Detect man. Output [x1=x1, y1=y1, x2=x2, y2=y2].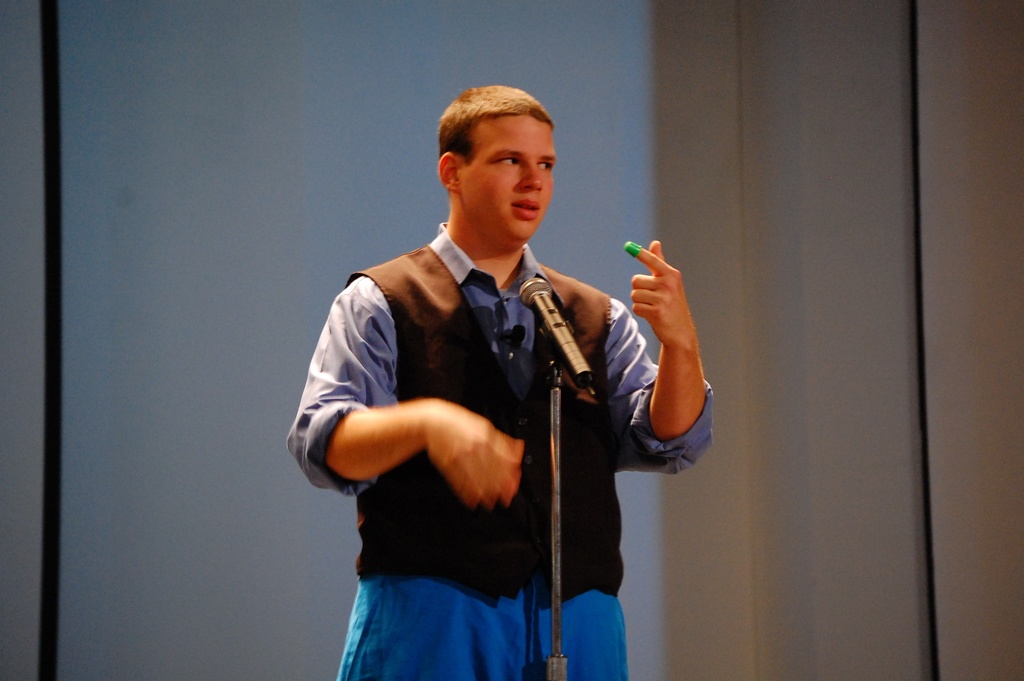
[x1=316, y1=101, x2=693, y2=680].
